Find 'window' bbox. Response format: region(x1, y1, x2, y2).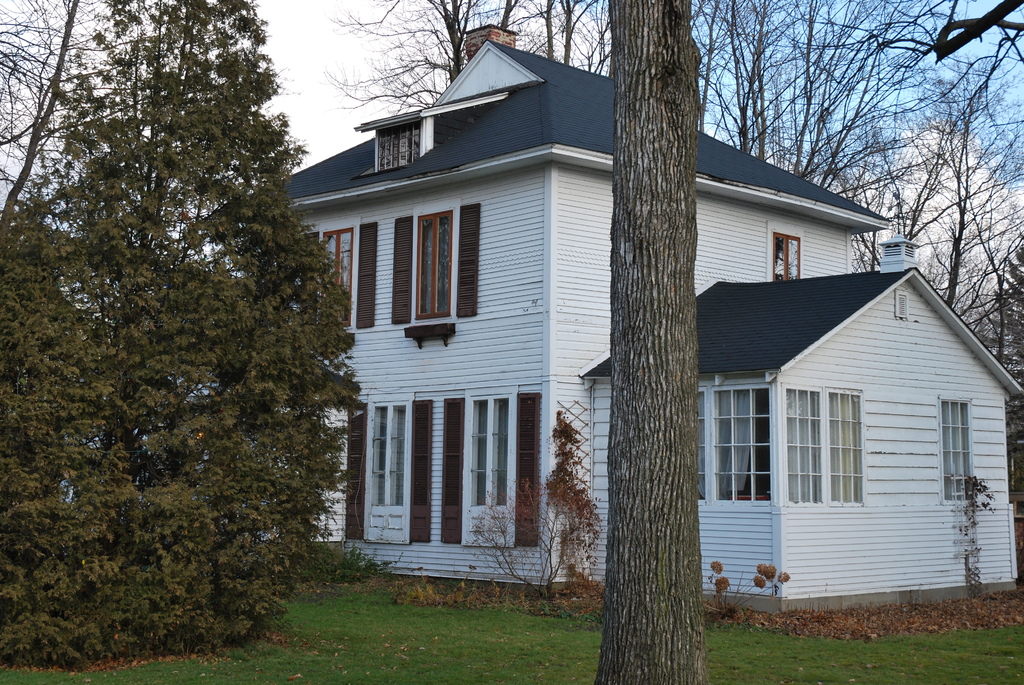
region(367, 401, 405, 507).
